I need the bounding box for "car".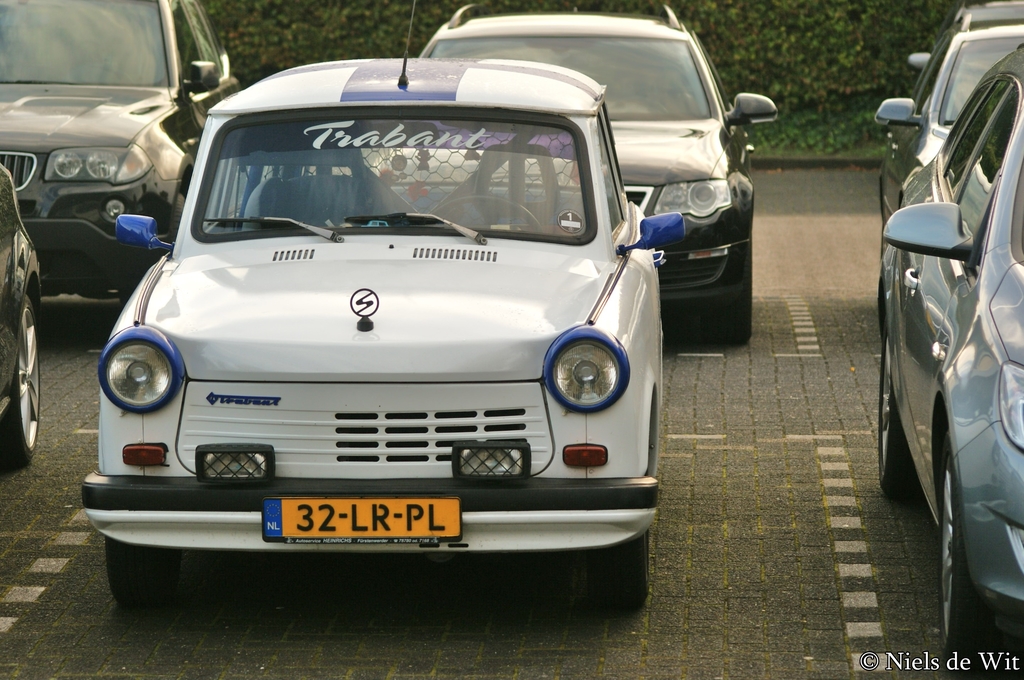
Here it is: rect(419, 0, 780, 355).
